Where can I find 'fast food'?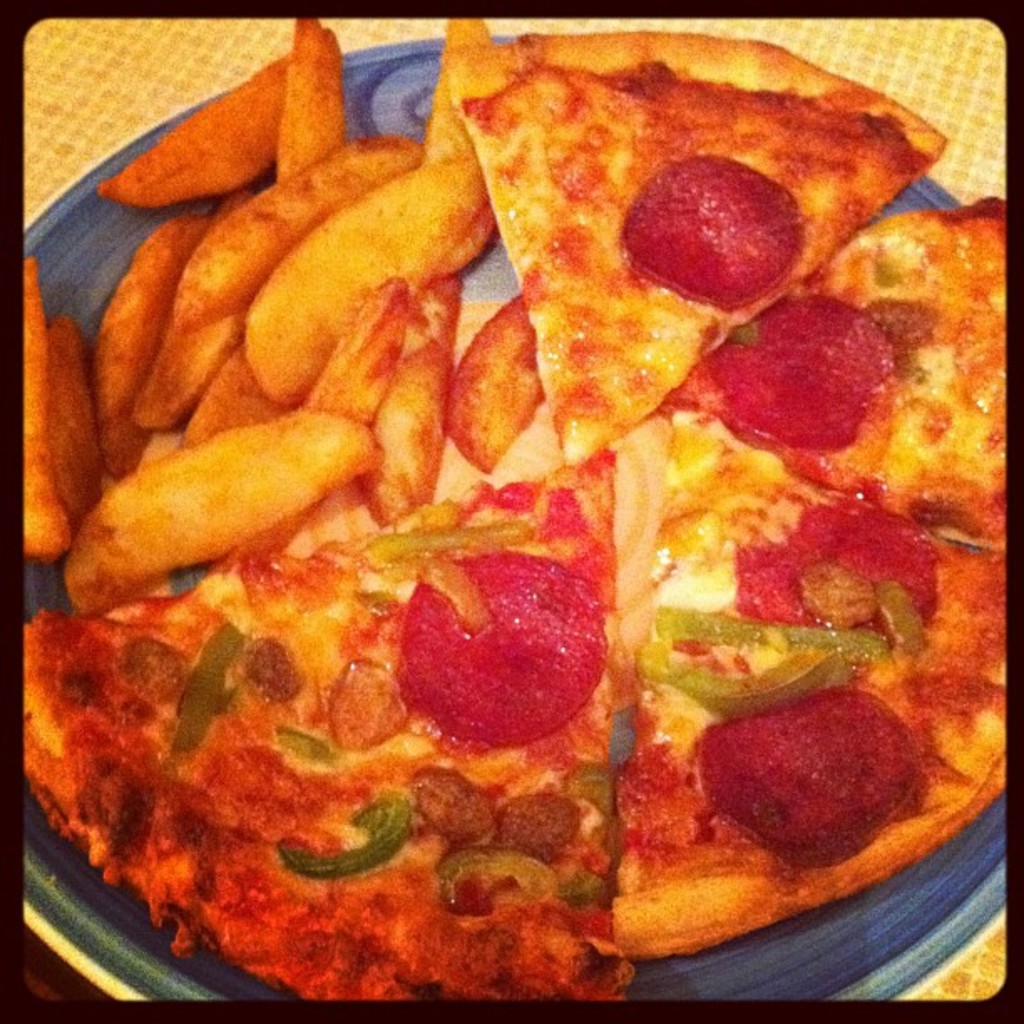
You can find it at [20, 17, 1002, 994].
